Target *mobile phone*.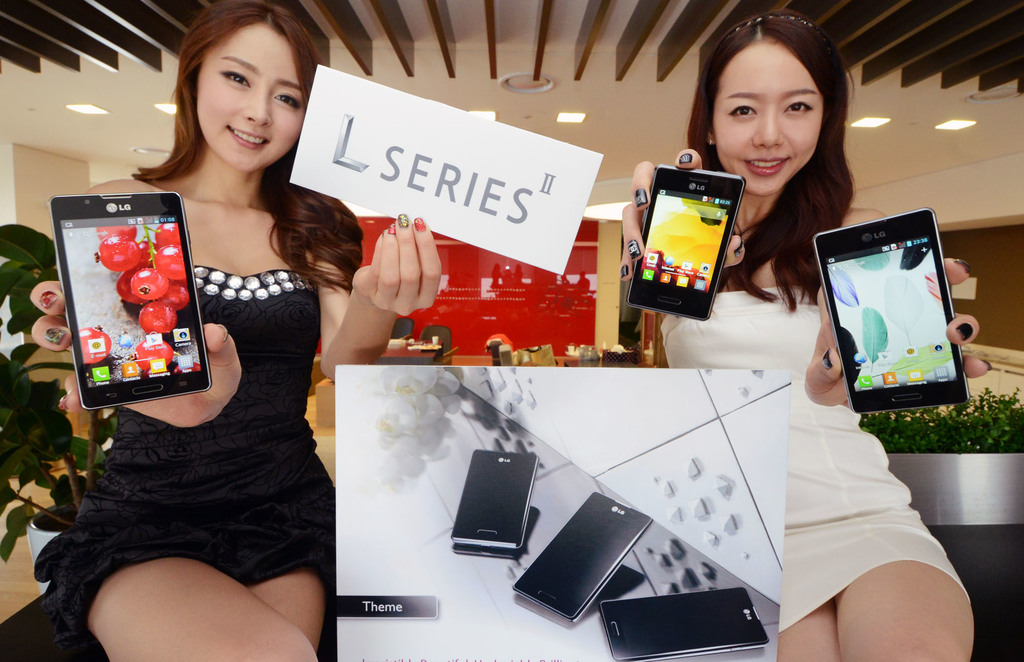
Target region: bbox=(50, 189, 212, 409).
